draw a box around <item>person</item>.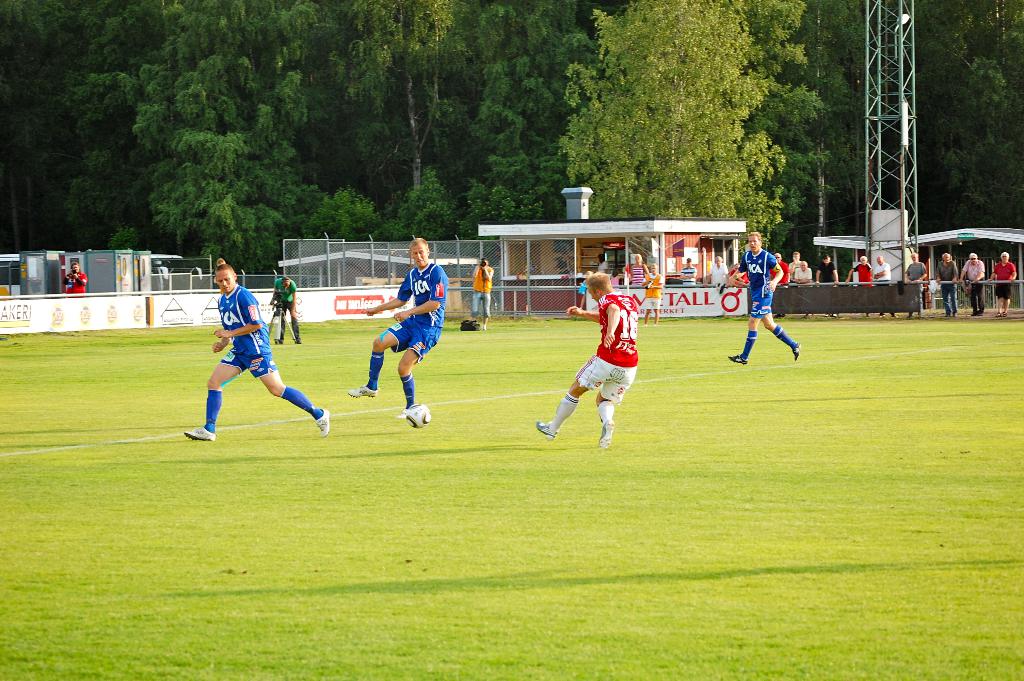
621:256:651:286.
